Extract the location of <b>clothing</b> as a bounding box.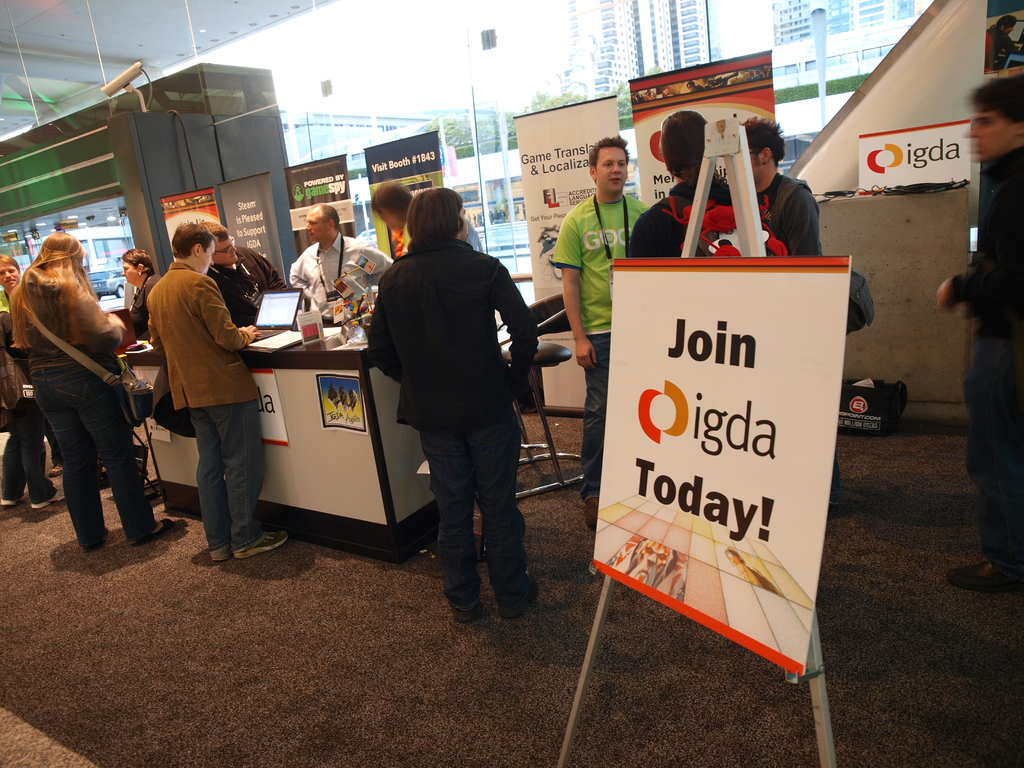
Rect(627, 179, 771, 260).
